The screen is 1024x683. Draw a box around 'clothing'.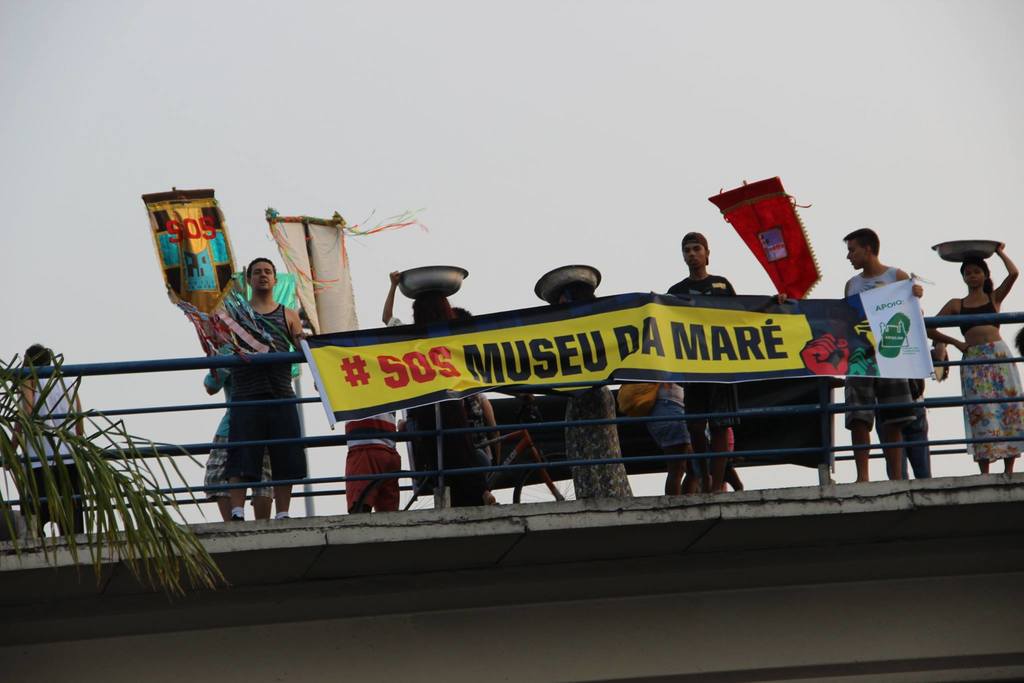
343, 407, 403, 514.
